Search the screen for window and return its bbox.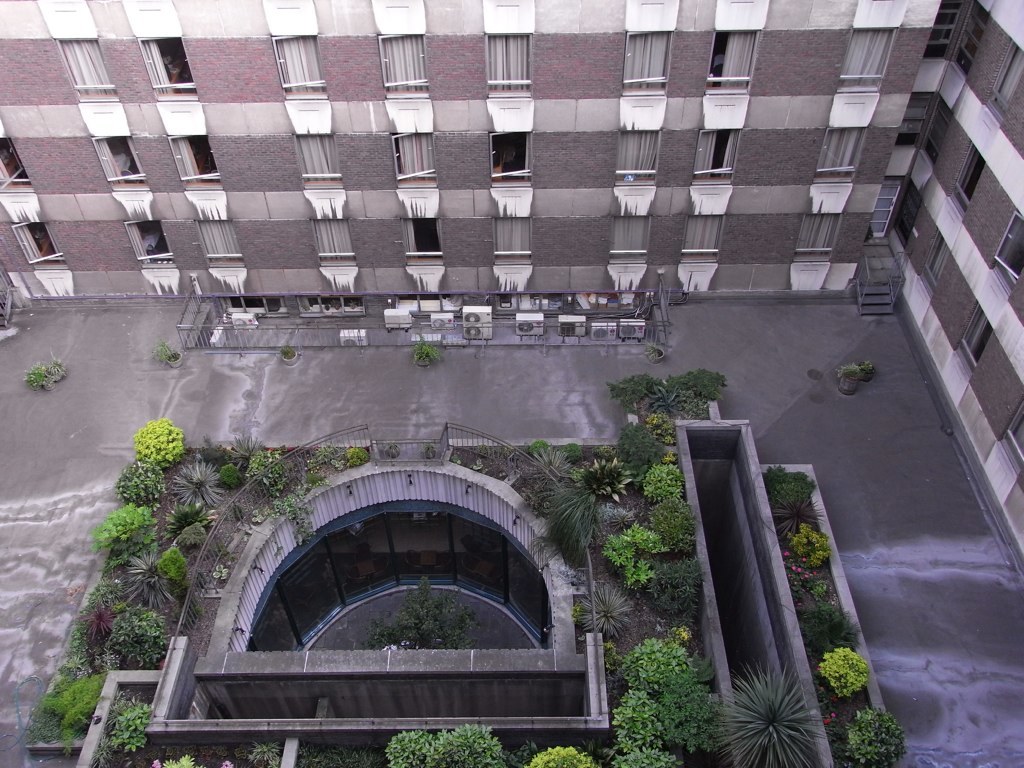
Found: crop(708, 29, 757, 89).
